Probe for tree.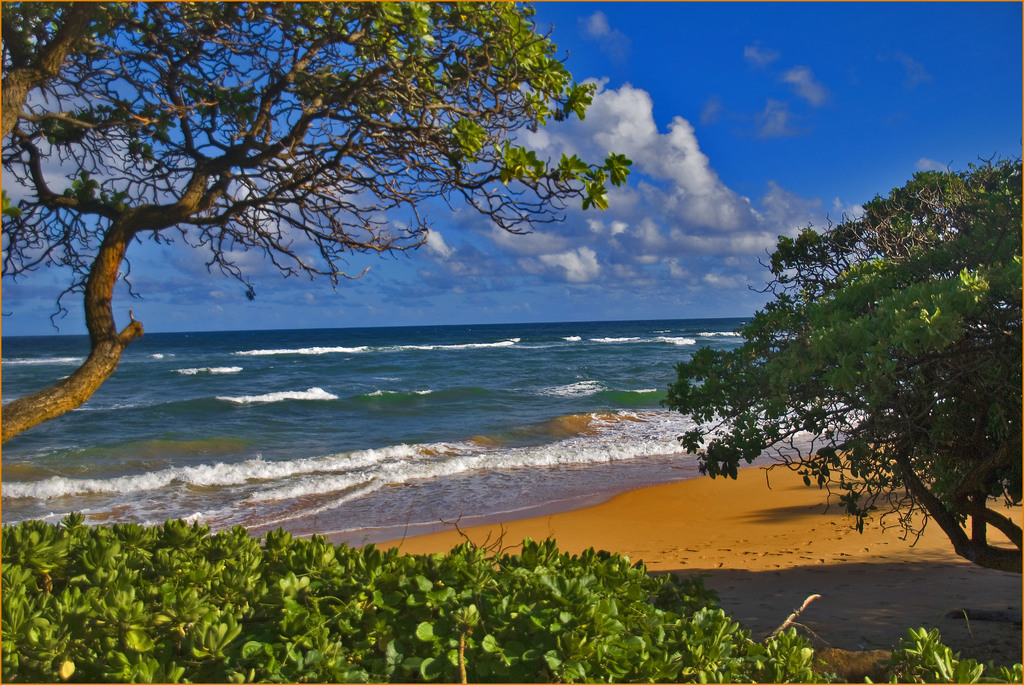
Probe result: pyautogui.locateOnScreen(655, 144, 1023, 587).
